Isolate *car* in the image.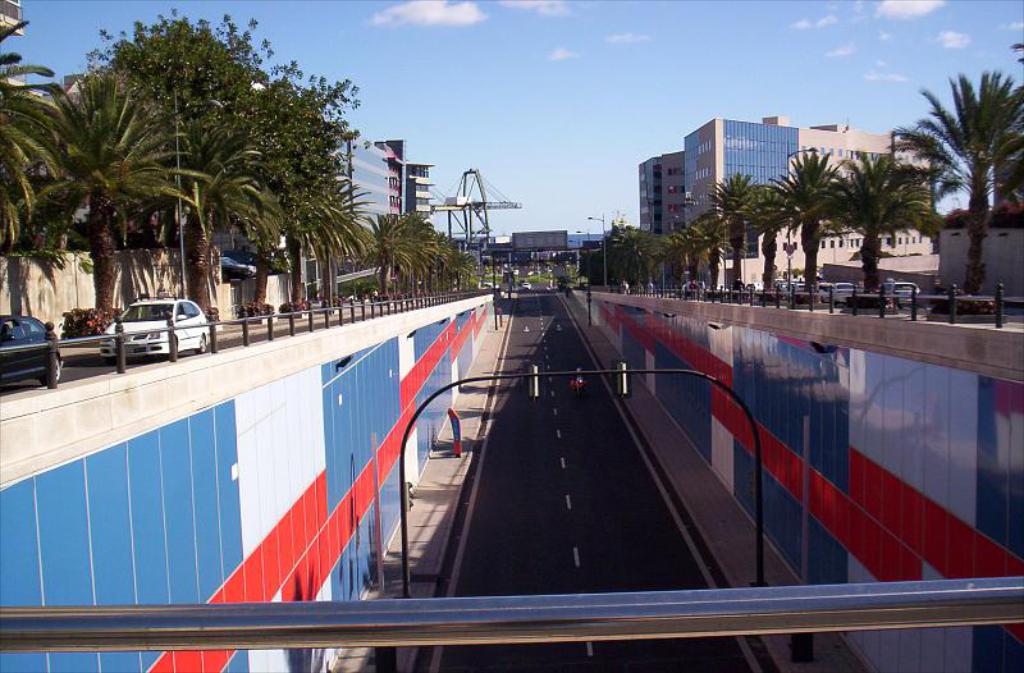
Isolated region: (x1=99, y1=297, x2=211, y2=353).
